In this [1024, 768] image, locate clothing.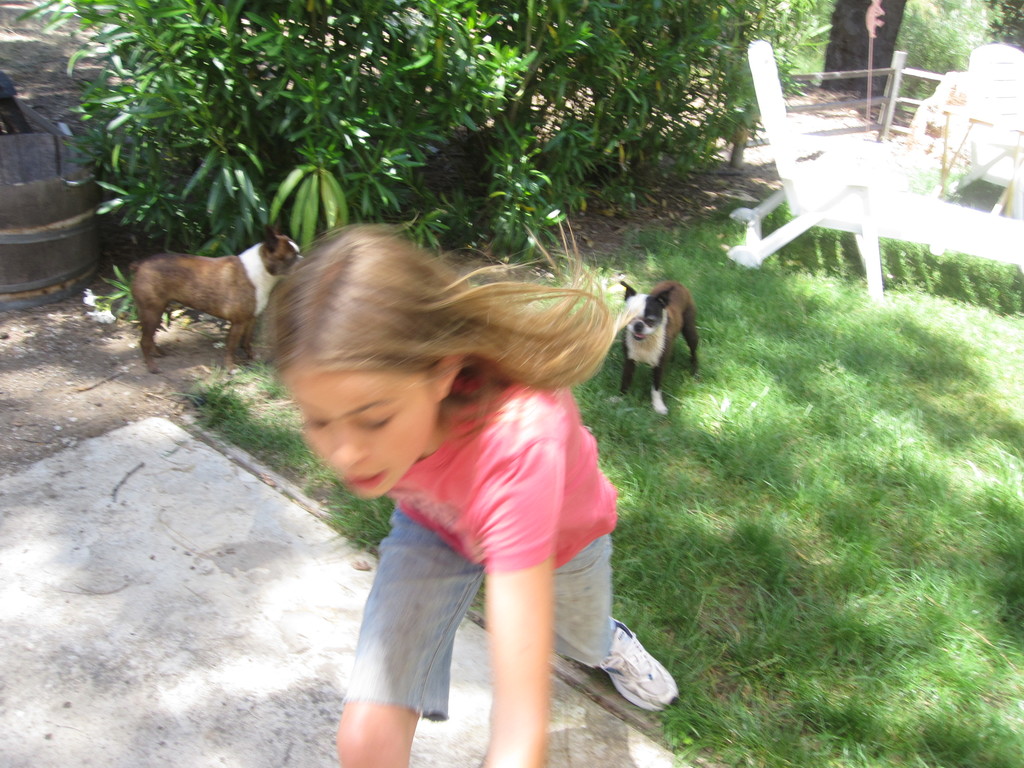
Bounding box: <bbox>294, 333, 650, 714</bbox>.
